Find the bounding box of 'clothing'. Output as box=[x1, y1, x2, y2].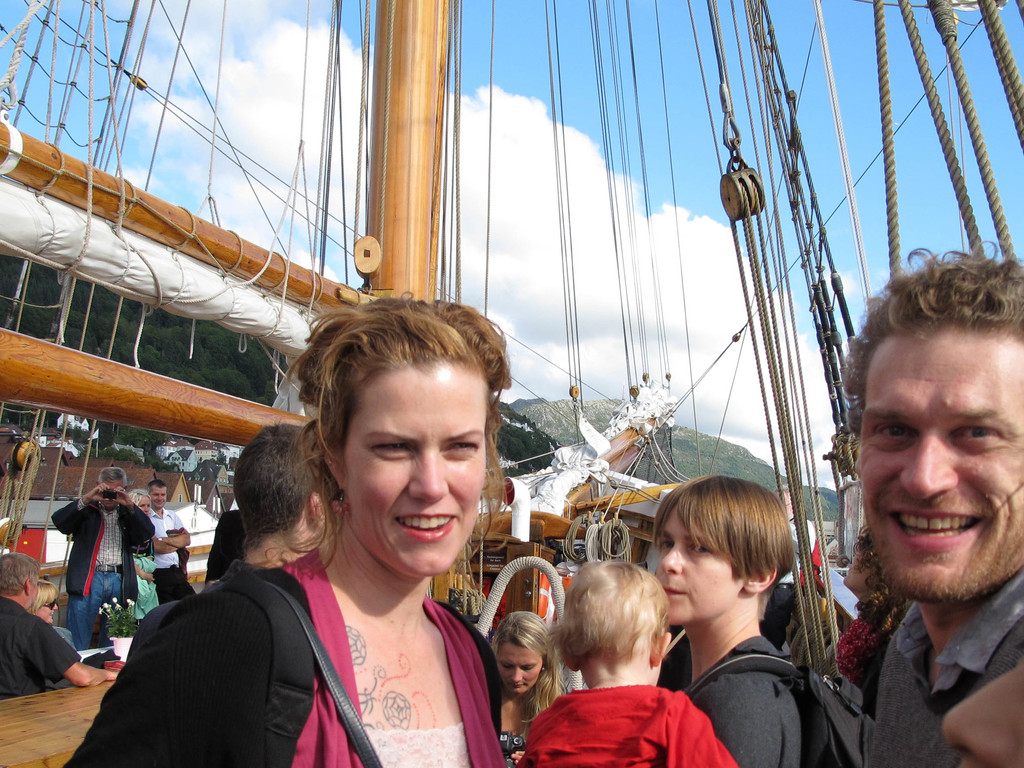
box=[884, 607, 1020, 767].
